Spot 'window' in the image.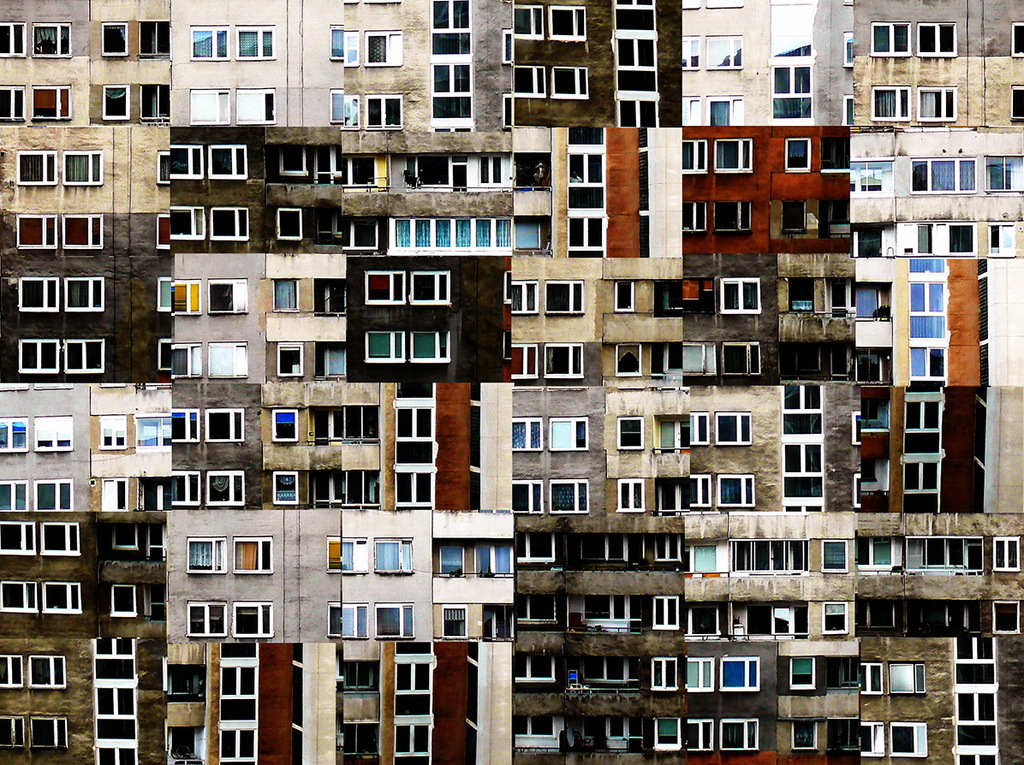
'window' found at detection(233, 537, 278, 576).
